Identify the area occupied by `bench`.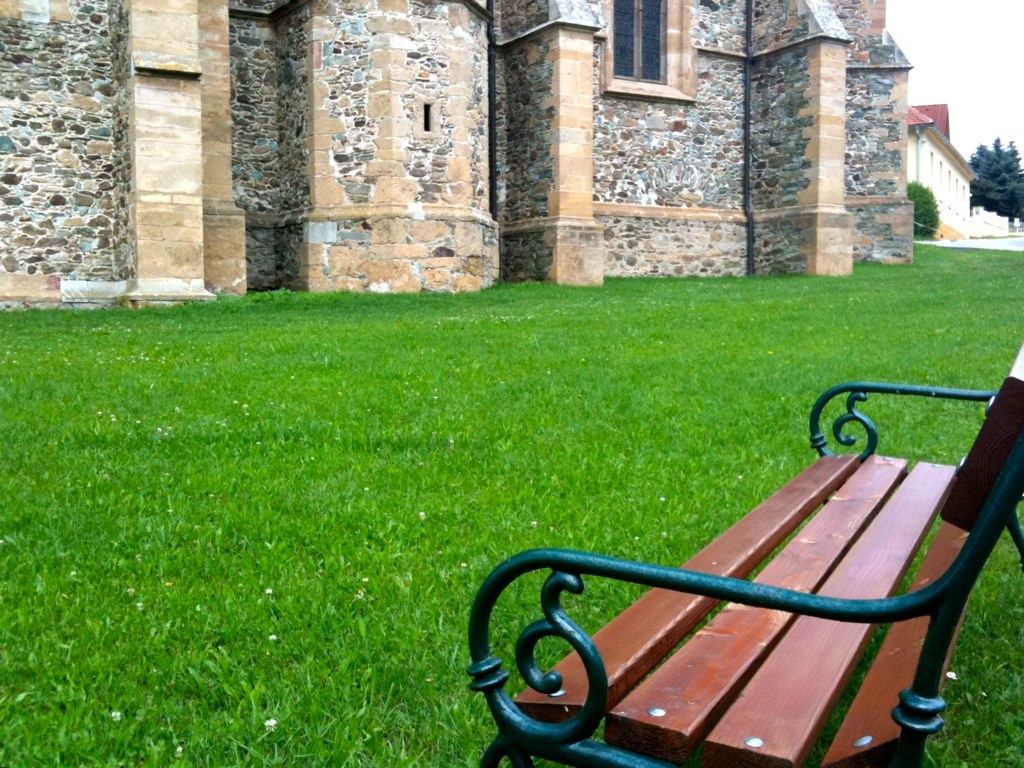
Area: <bbox>498, 406, 1023, 767</bbox>.
